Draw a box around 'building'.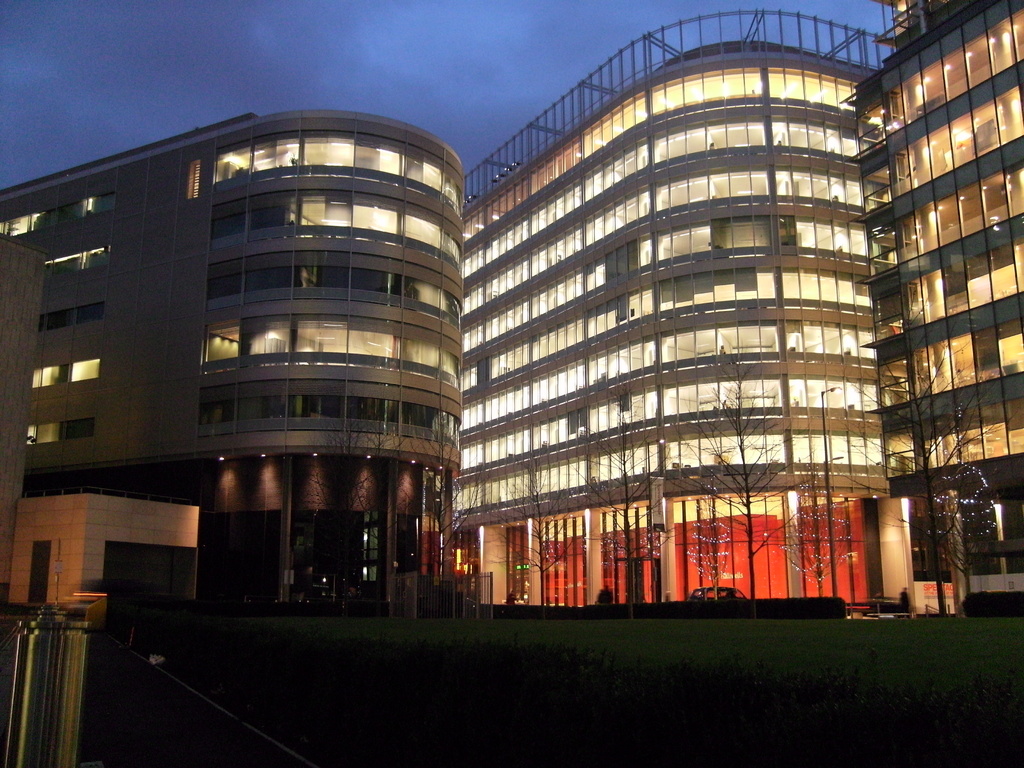
rect(0, 109, 468, 610).
